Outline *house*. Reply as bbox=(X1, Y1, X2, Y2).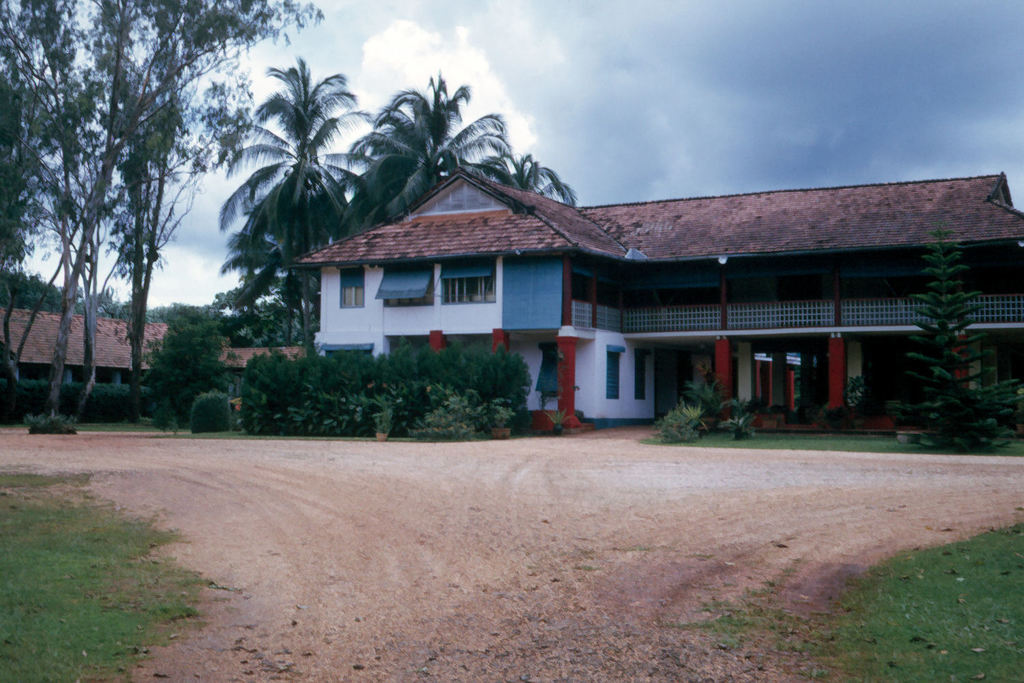
bbox=(283, 122, 980, 440).
